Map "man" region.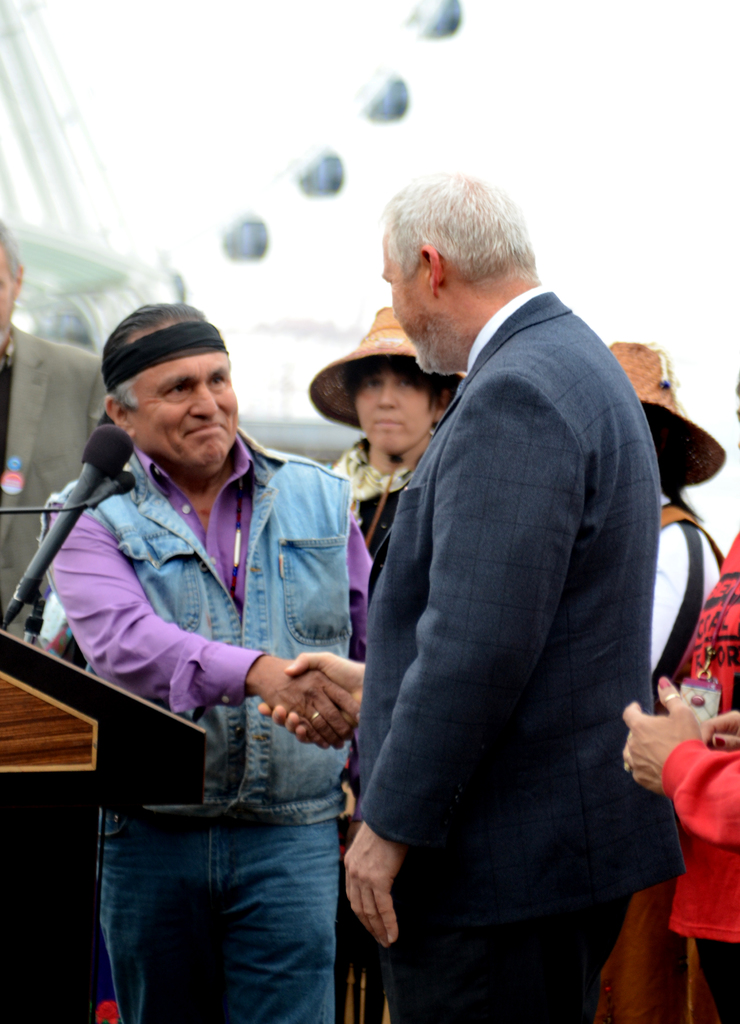
Mapped to 0,214,106,643.
